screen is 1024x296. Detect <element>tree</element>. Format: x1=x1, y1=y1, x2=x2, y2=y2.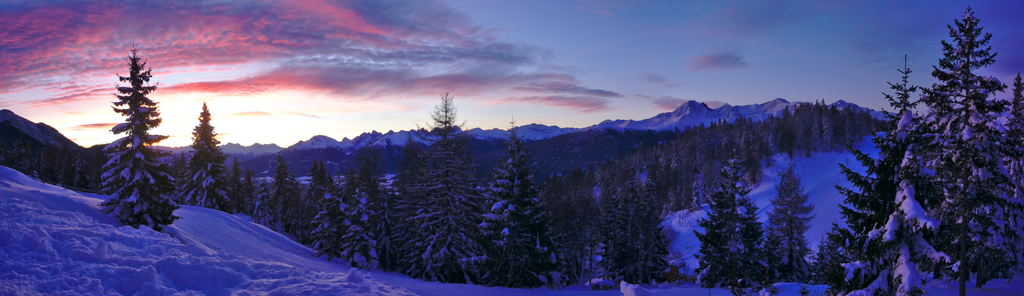
x1=101, y1=48, x2=175, y2=234.
